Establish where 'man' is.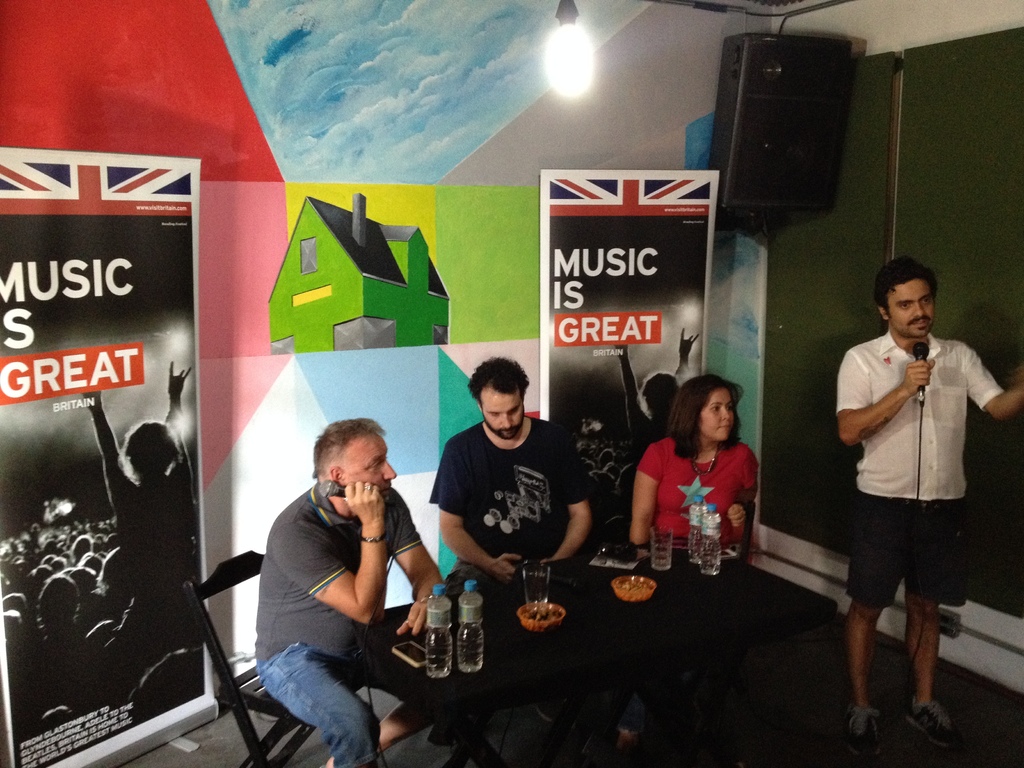
Established at (left=259, top=416, right=446, bottom=767).
